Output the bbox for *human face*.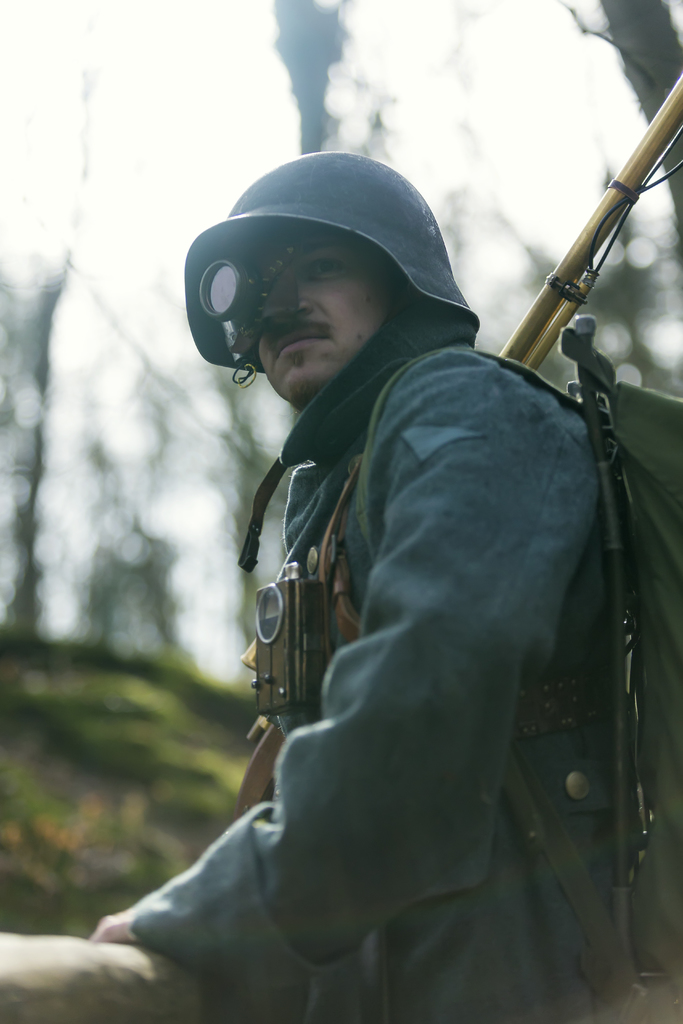
247 228 393 409.
